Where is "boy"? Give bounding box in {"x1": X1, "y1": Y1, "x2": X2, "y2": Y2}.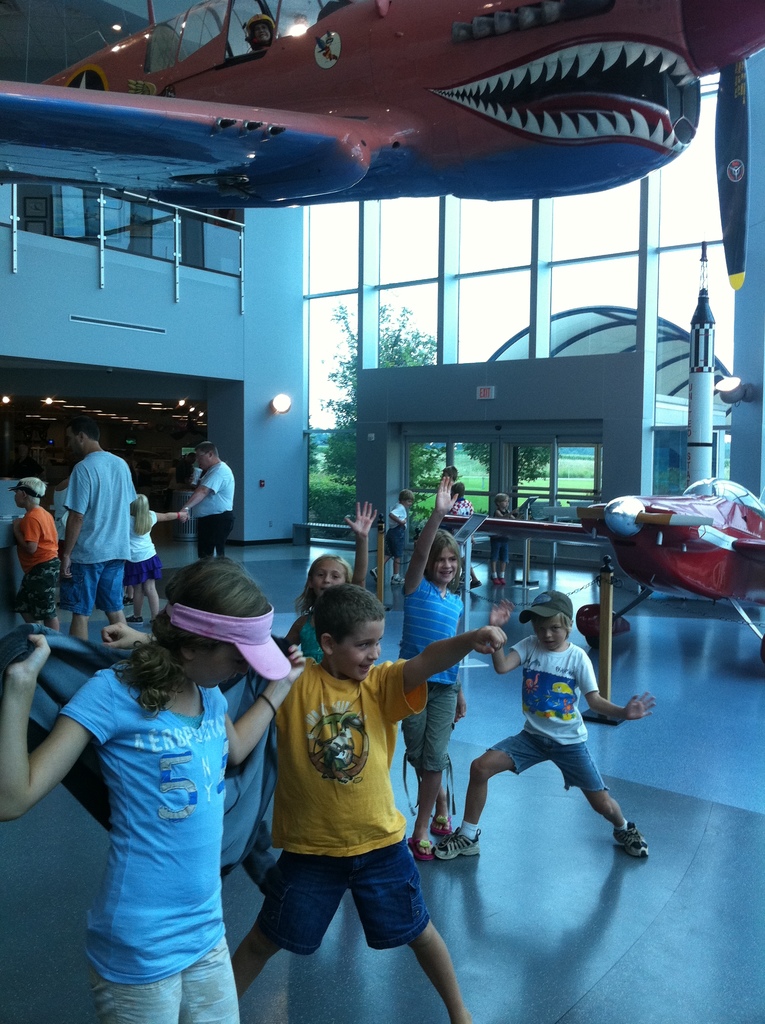
{"x1": 236, "y1": 563, "x2": 481, "y2": 986}.
